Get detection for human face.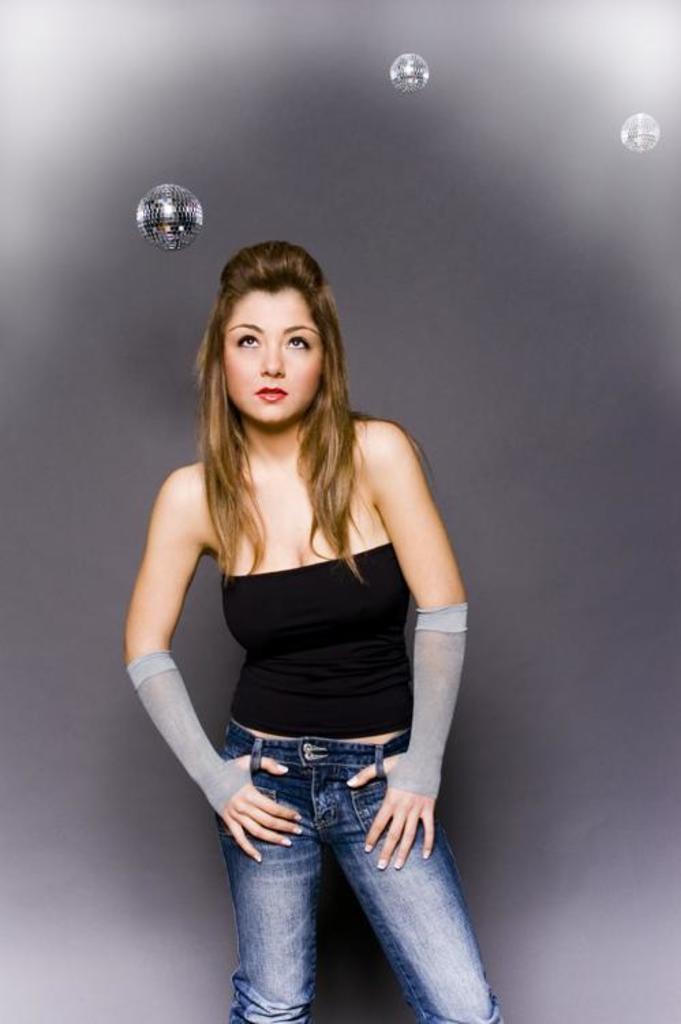
Detection: [left=220, top=289, right=319, bottom=426].
